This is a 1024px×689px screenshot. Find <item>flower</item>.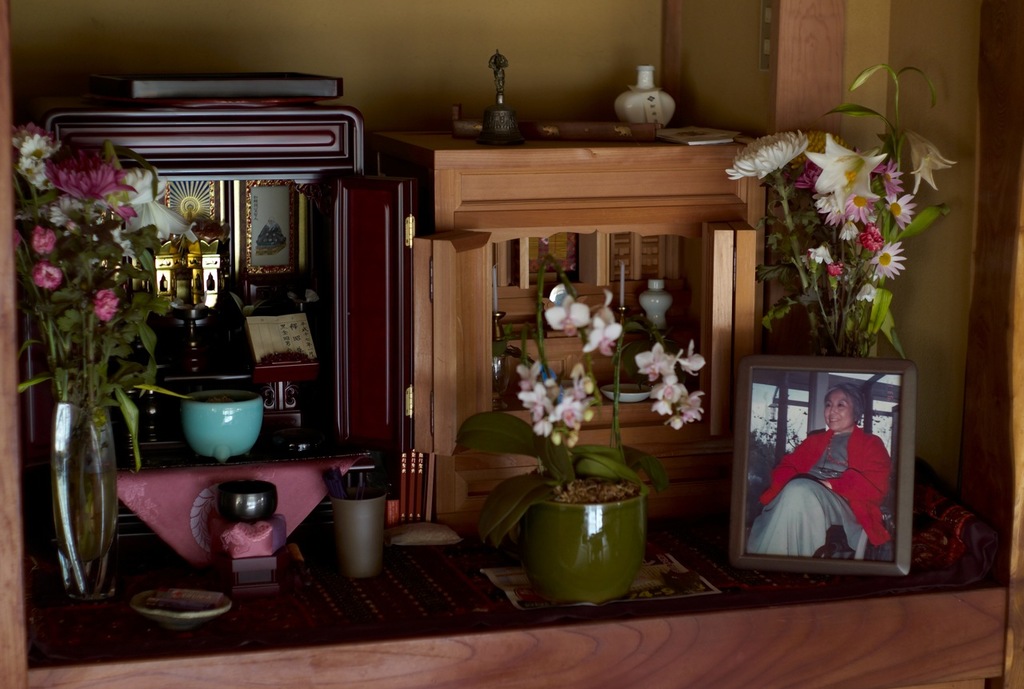
Bounding box: 805 242 839 266.
